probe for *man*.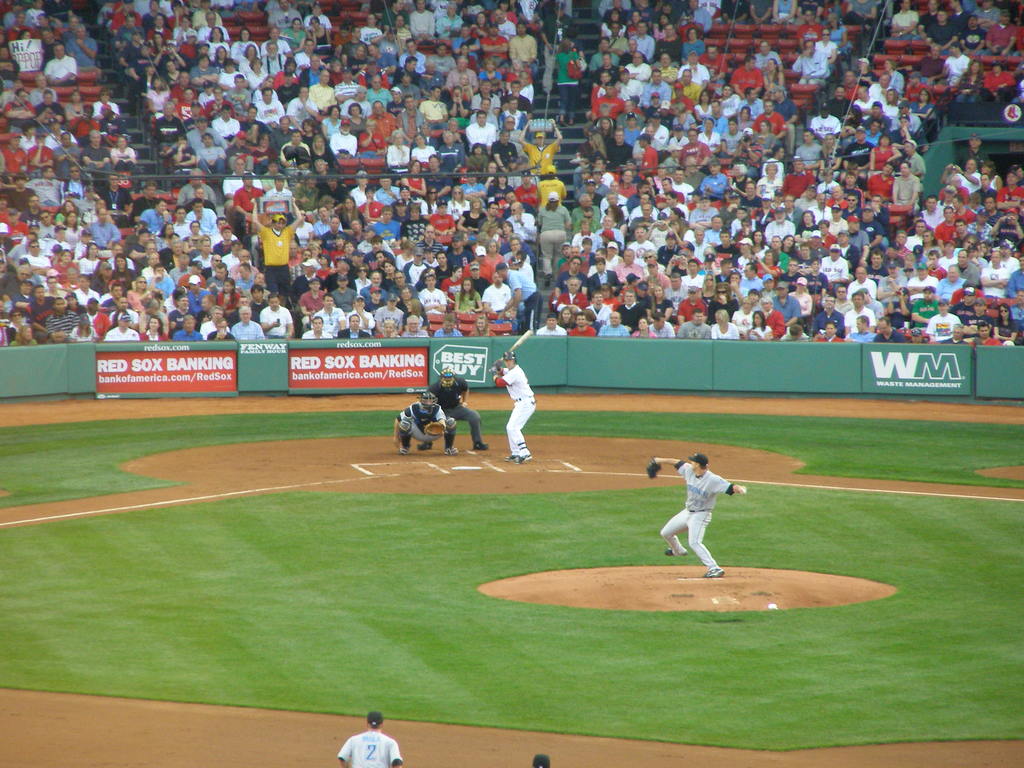
Probe result: box(642, 447, 748, 585).
